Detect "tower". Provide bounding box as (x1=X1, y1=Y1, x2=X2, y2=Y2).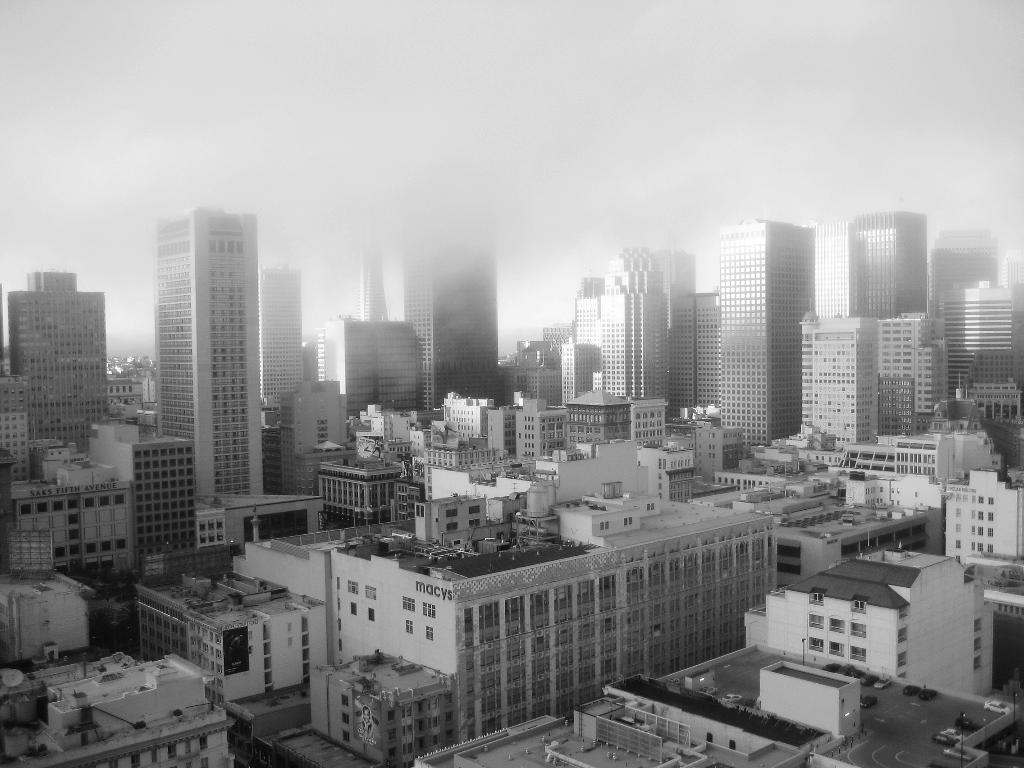
(x1=797, y1=308, x2=876, y2=451).
